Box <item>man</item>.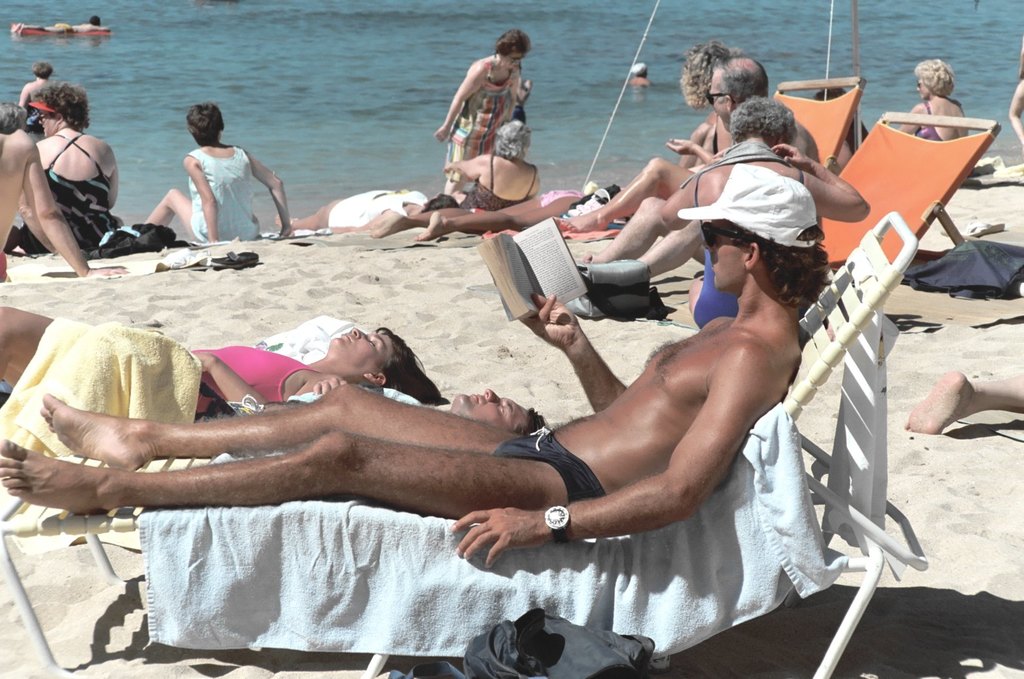
left=581, top=55, right=826, bottom=260.
